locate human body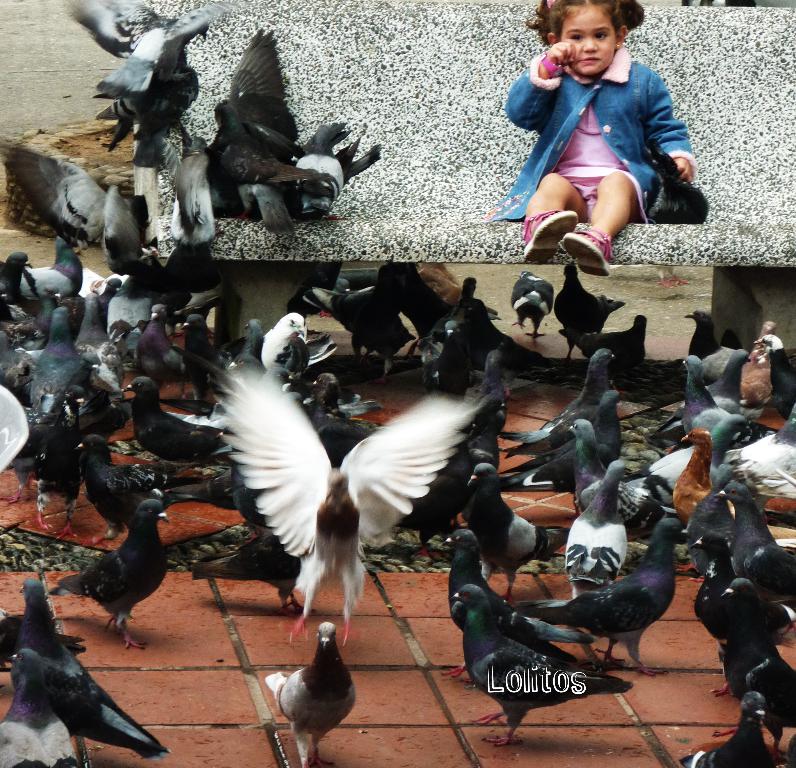
Rect(480, 12, 705, 277)
